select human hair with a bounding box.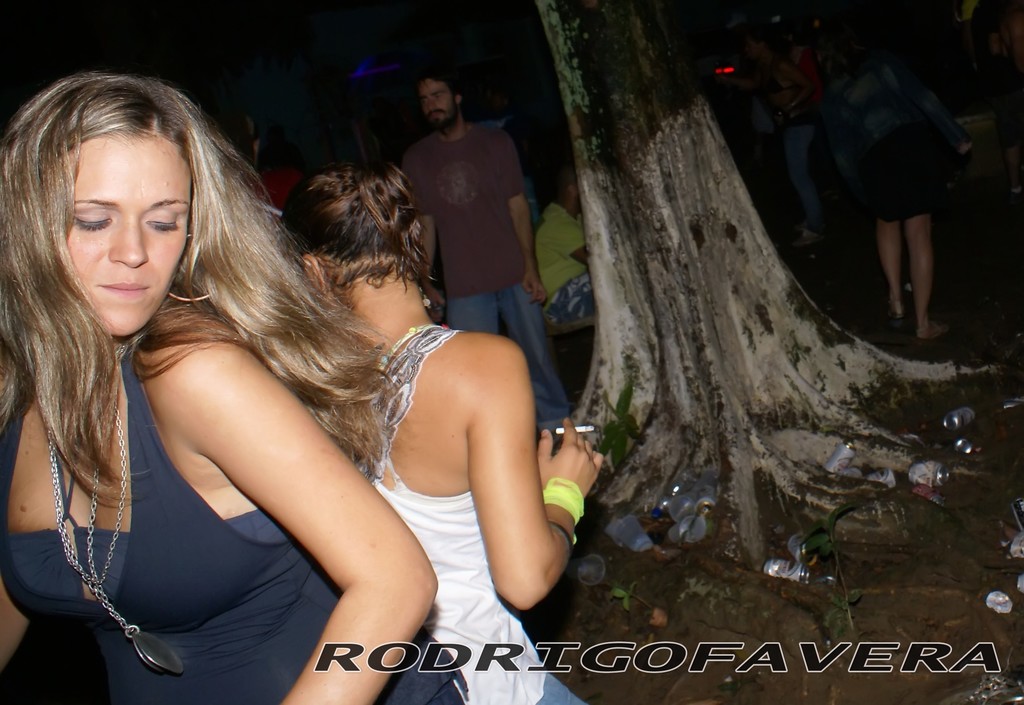
bbox=[412, 69, 465, 112].
